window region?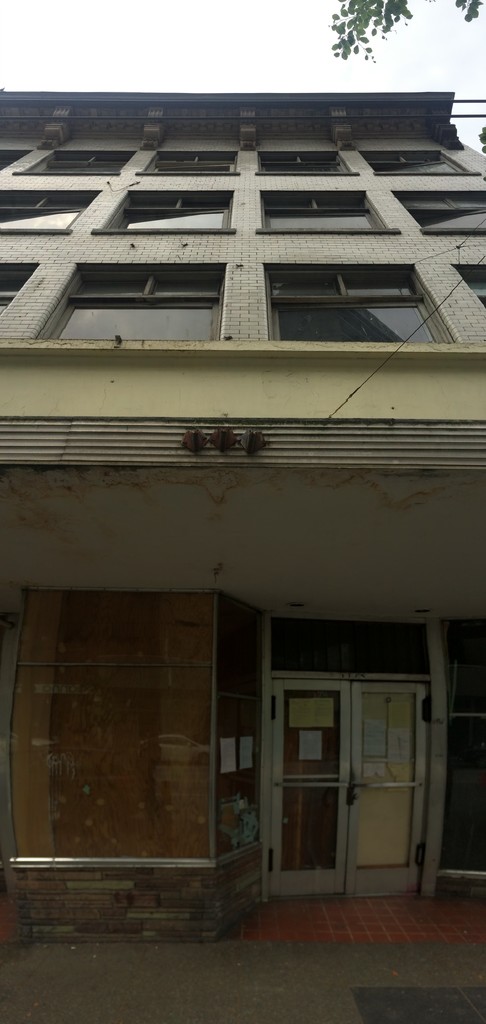
region(0, 263, 40, 317)
